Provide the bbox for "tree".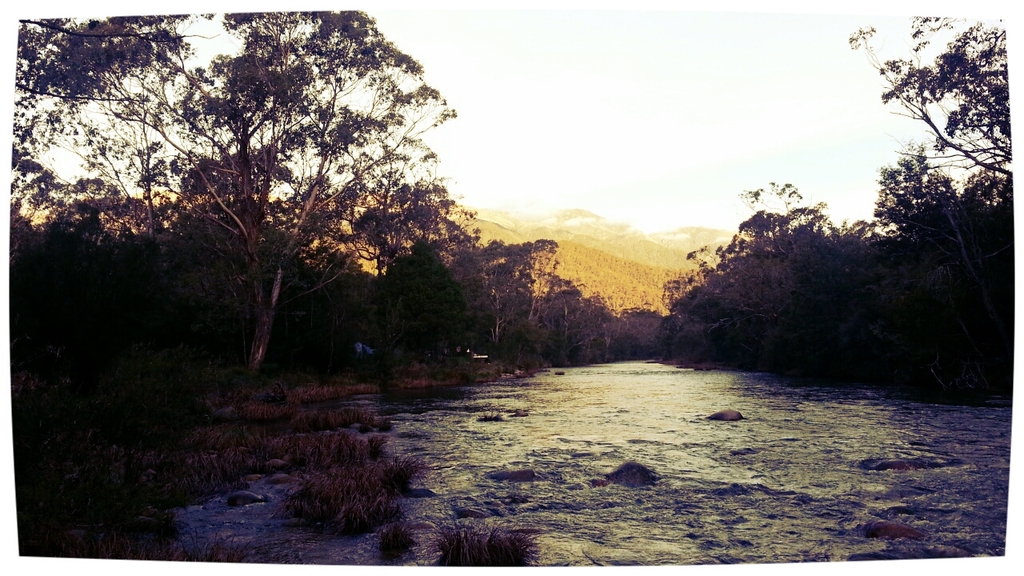
{"left": 2, "top": 203, "right": 50, "bottom": 326}.
